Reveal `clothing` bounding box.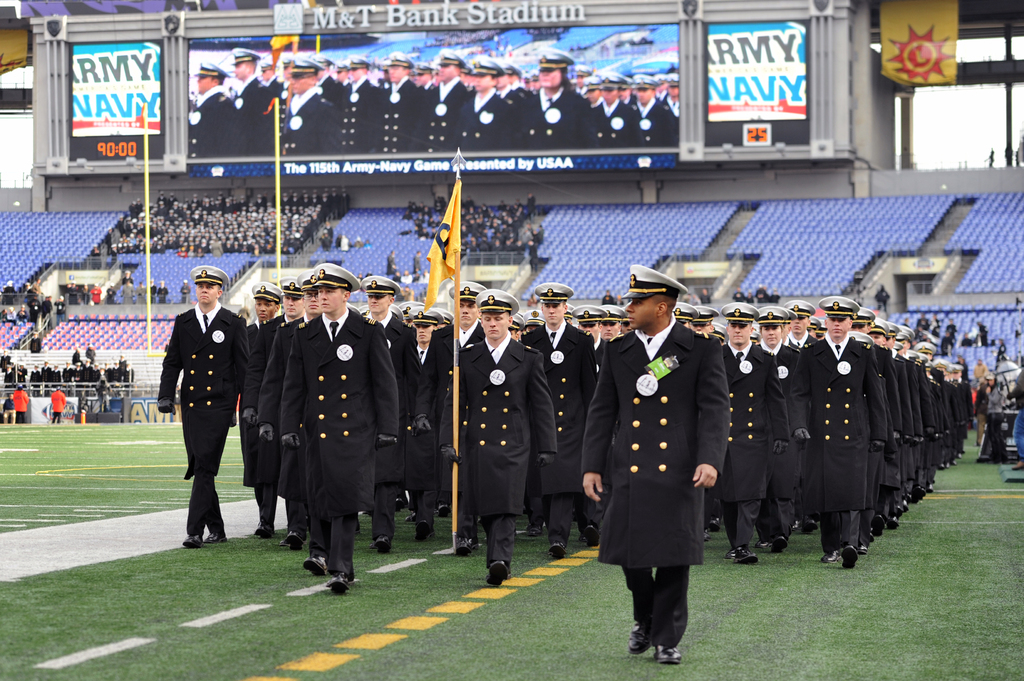
Revealed: <bbox>276, 312, 397, 564</bbox>.
